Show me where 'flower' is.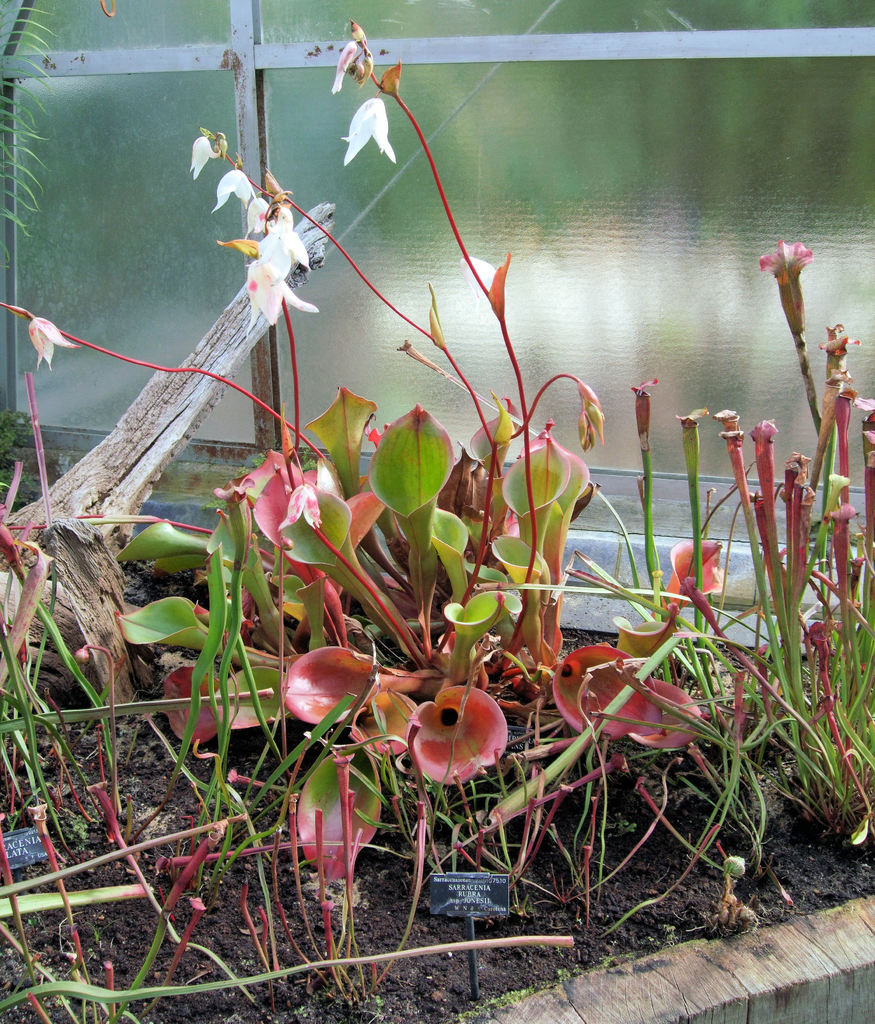
'flower' is at [186,136,220,181].
